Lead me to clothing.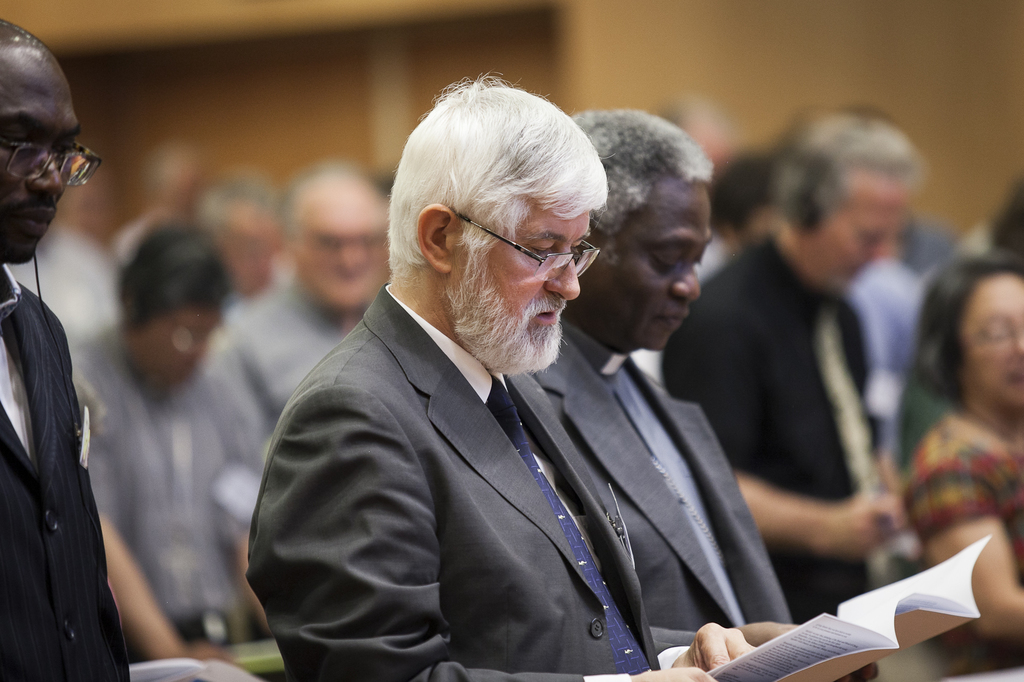
Lead to box(872, 253, 929, 359).
